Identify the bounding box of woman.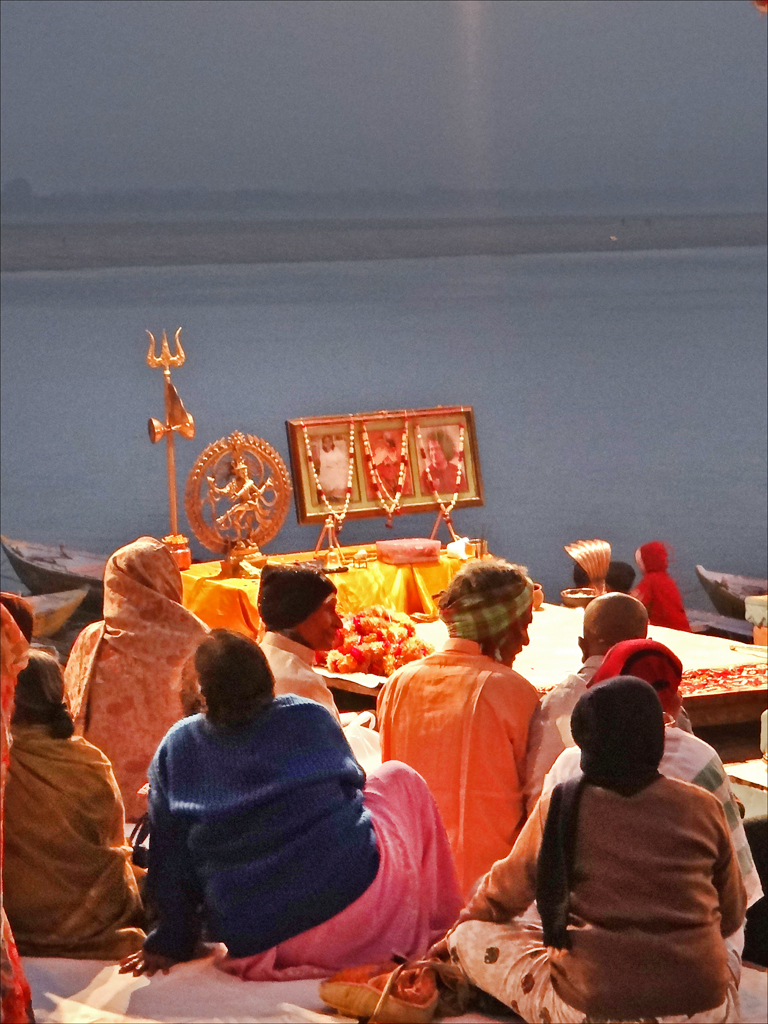
[61,540,213,823].
